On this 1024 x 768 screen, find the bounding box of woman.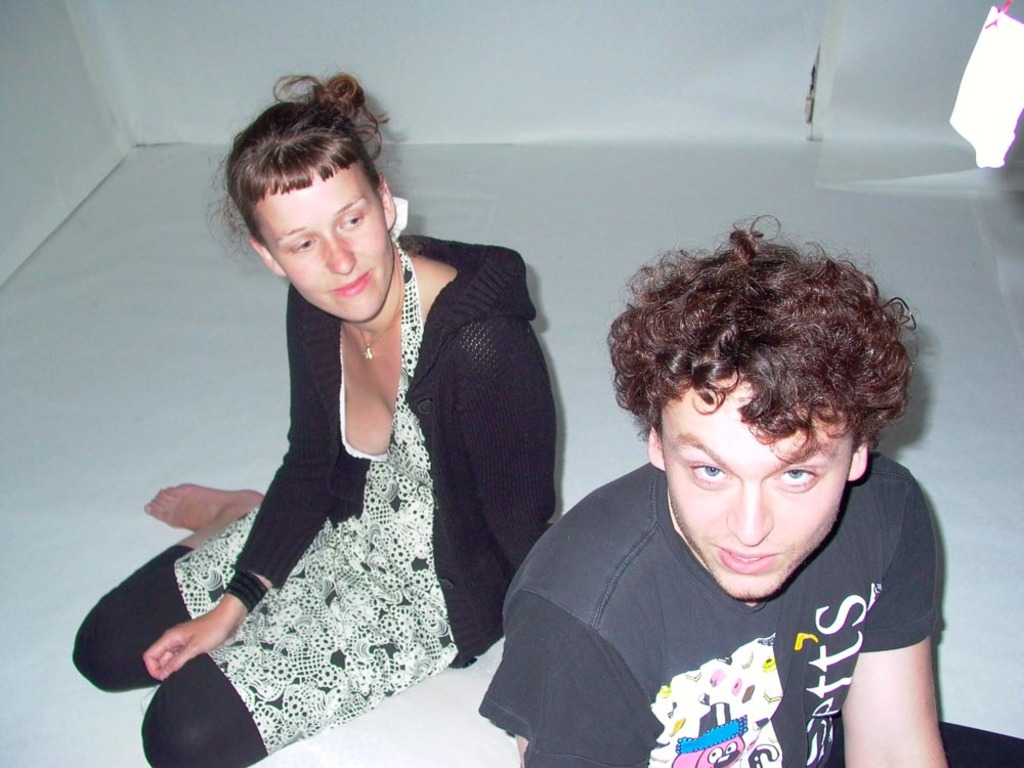
Bounding box: detection(69, 61, 544, 767).
